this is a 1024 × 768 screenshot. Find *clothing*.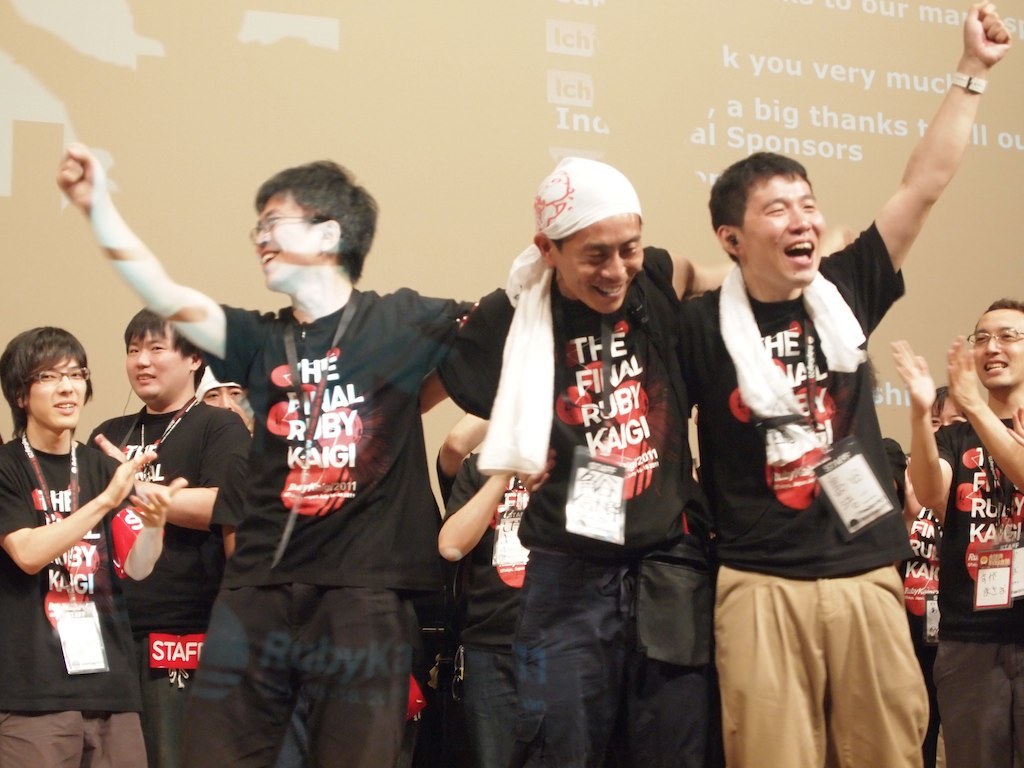
Bounding box: (left=0, top=430, right=154, bottom=767).
